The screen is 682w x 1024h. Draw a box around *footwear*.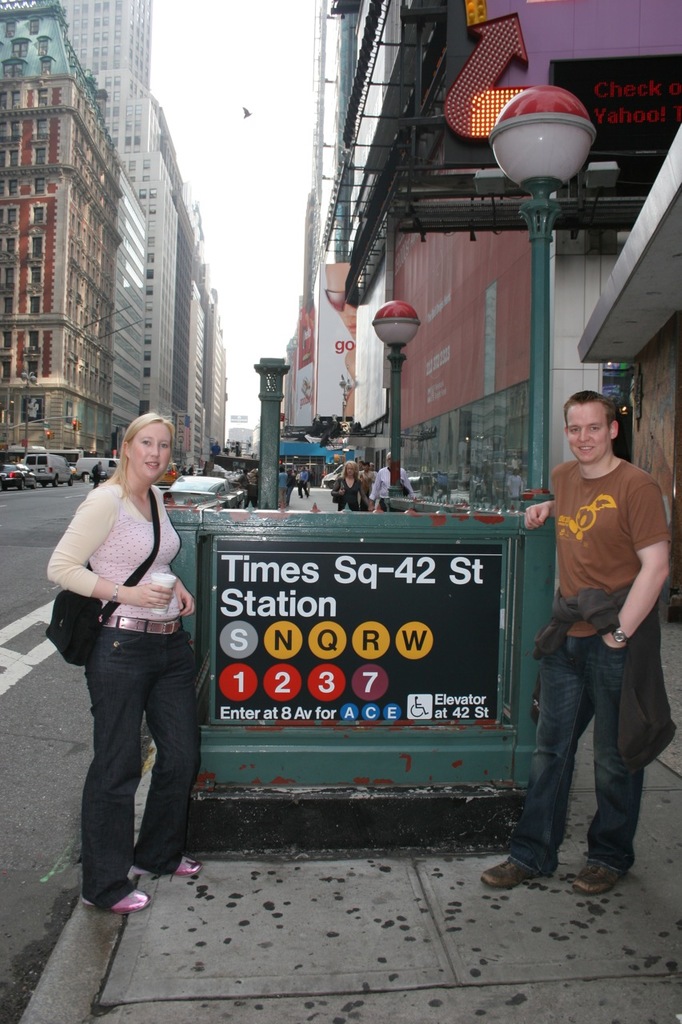
BBox(479, 861, 548, 896).
